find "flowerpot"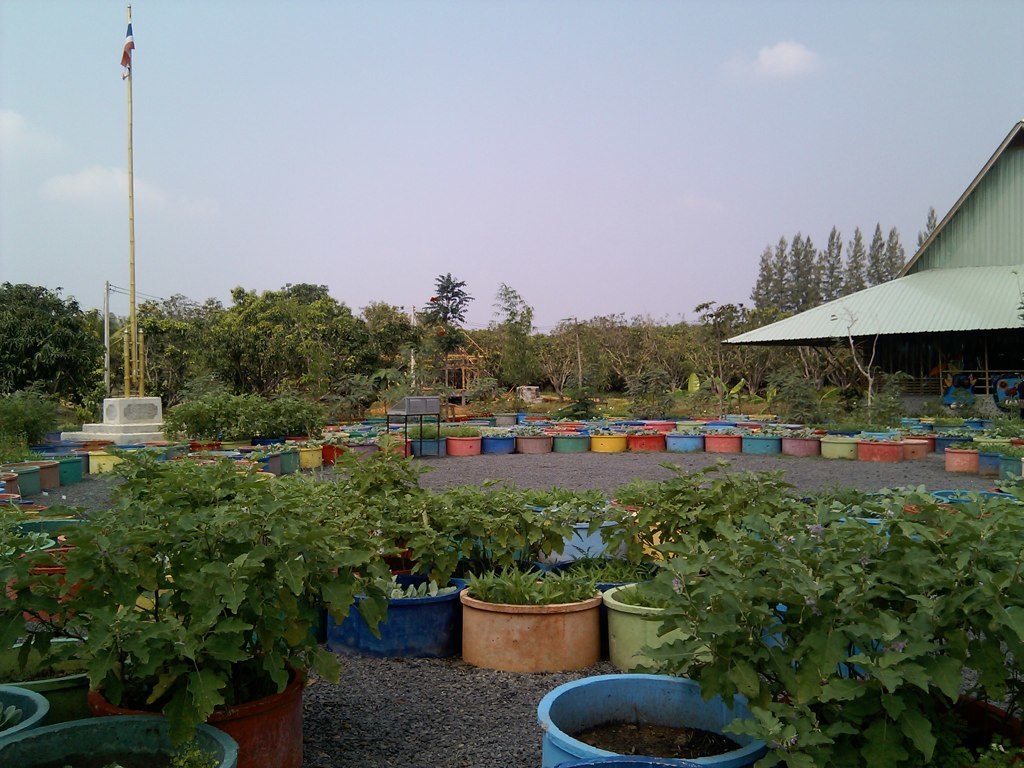
603:577:726:676
